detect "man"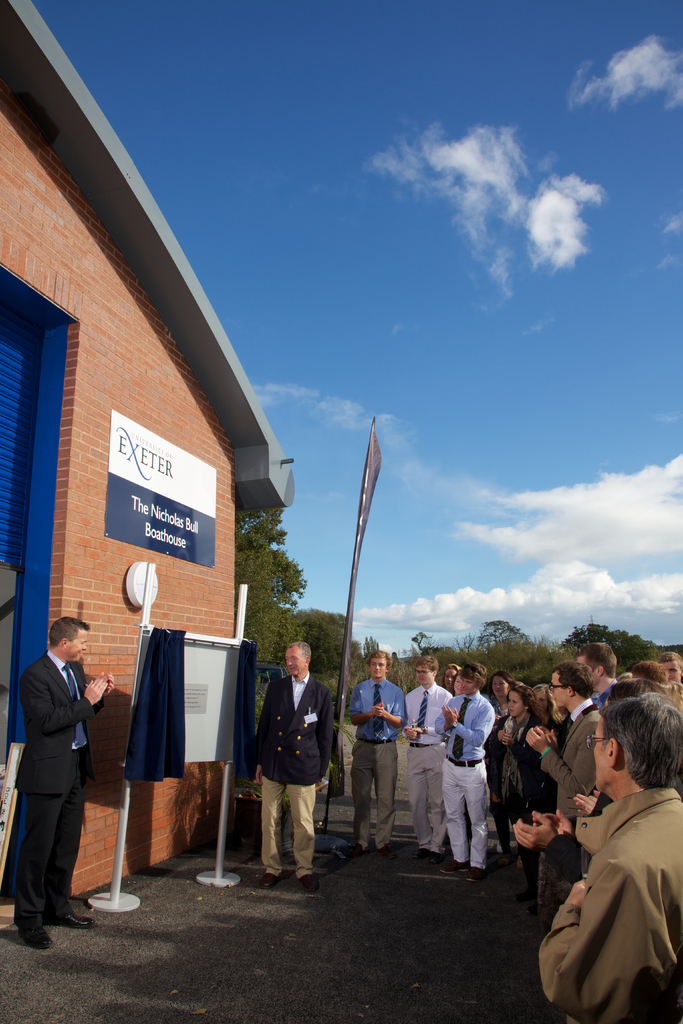
{"left": 251, "top": 645, "right": 337, "bottom": 895}
